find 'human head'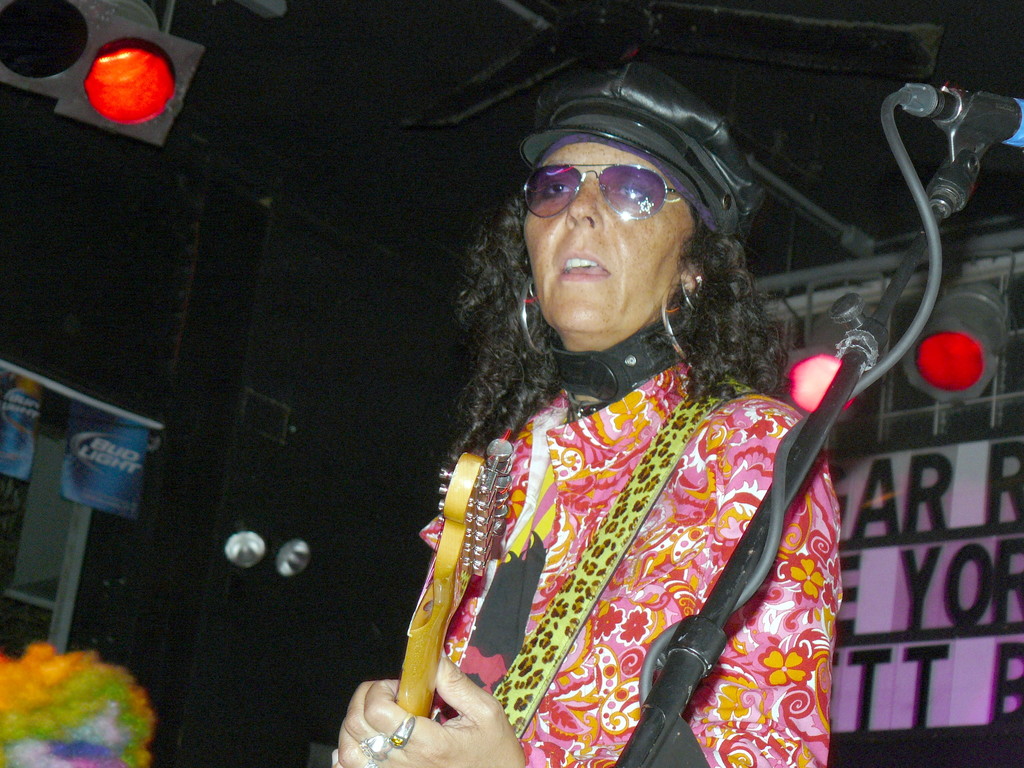
region(518, 64, 760, 330)
